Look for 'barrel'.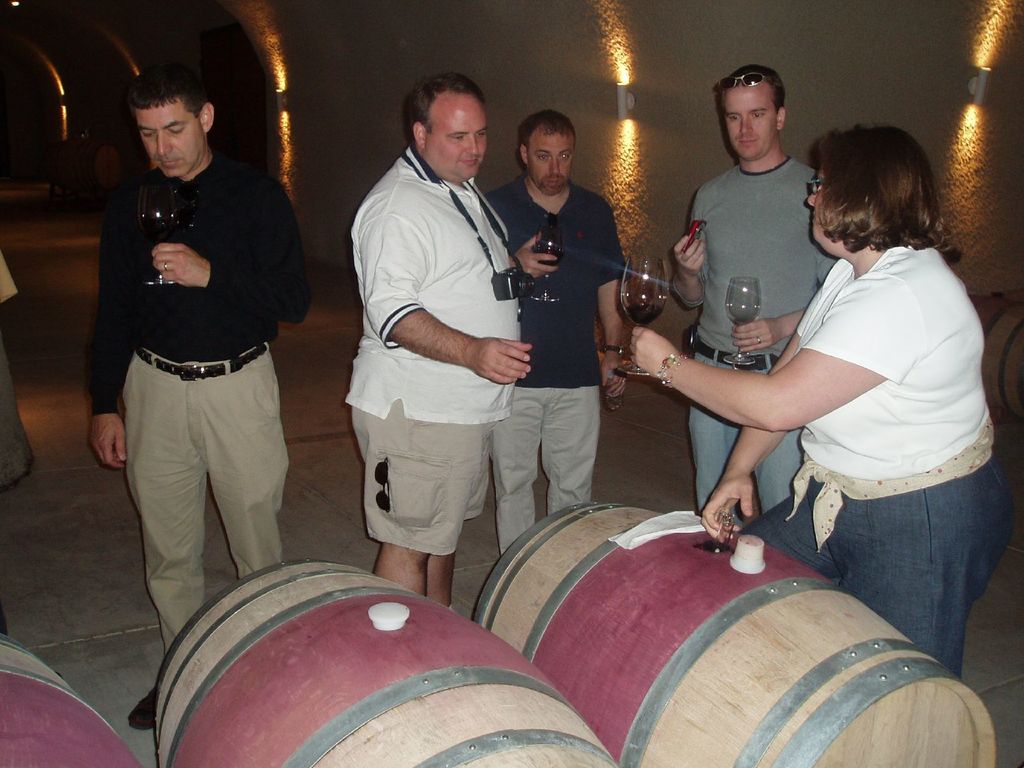
Found: (148,554,579,759).
